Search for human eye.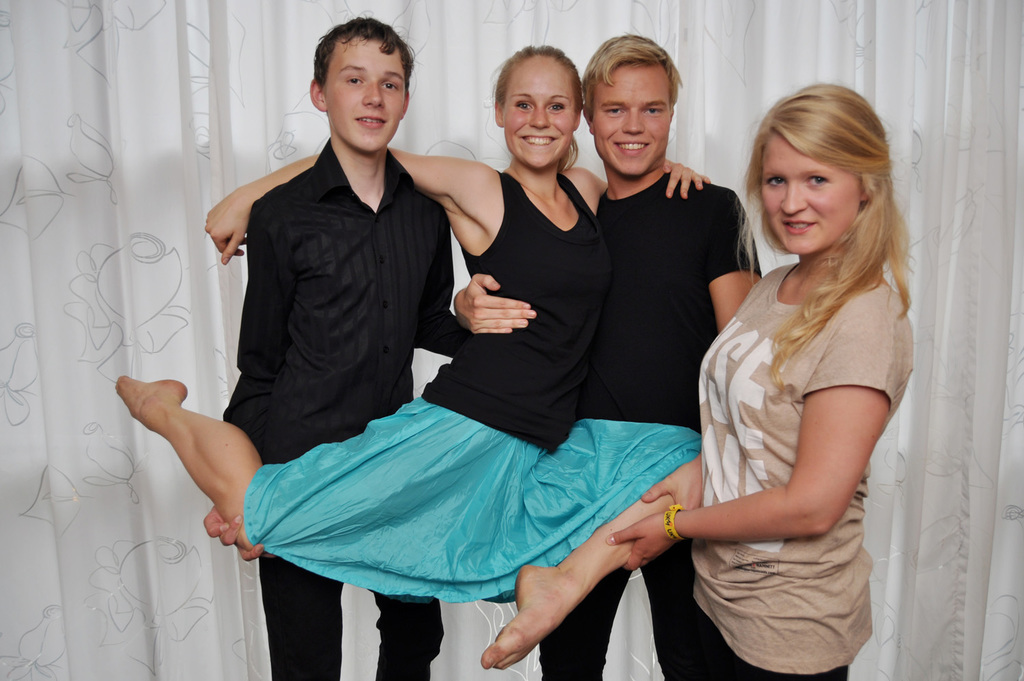
Found at x1=509 y1=98 x2=535 y2=114.
